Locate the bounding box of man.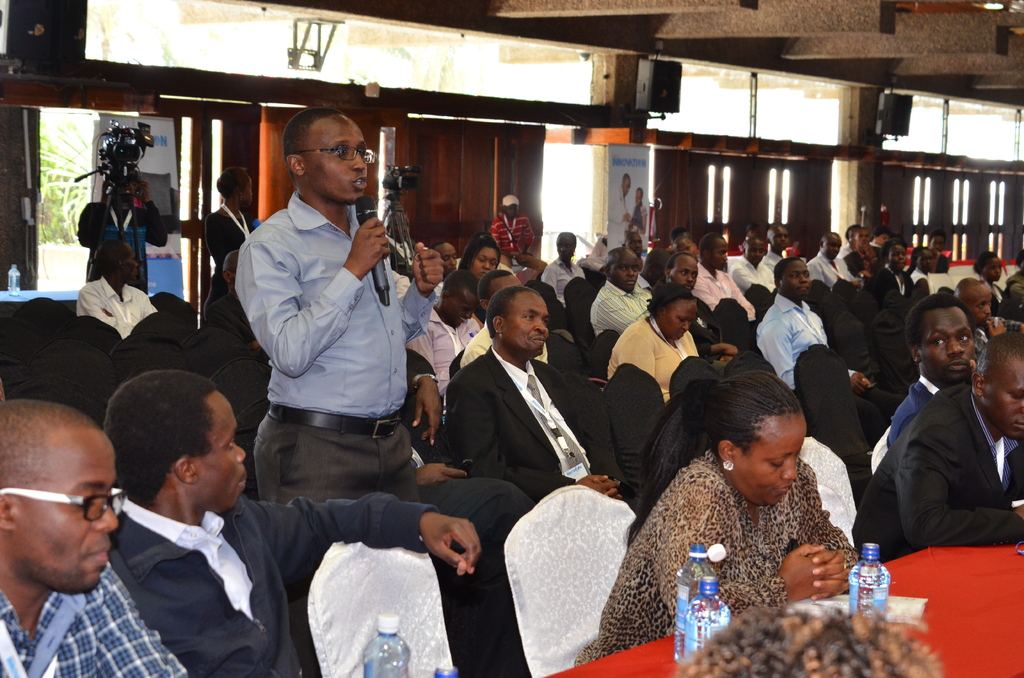
Bounding box: l=451, t=265, r=547, b=383.
